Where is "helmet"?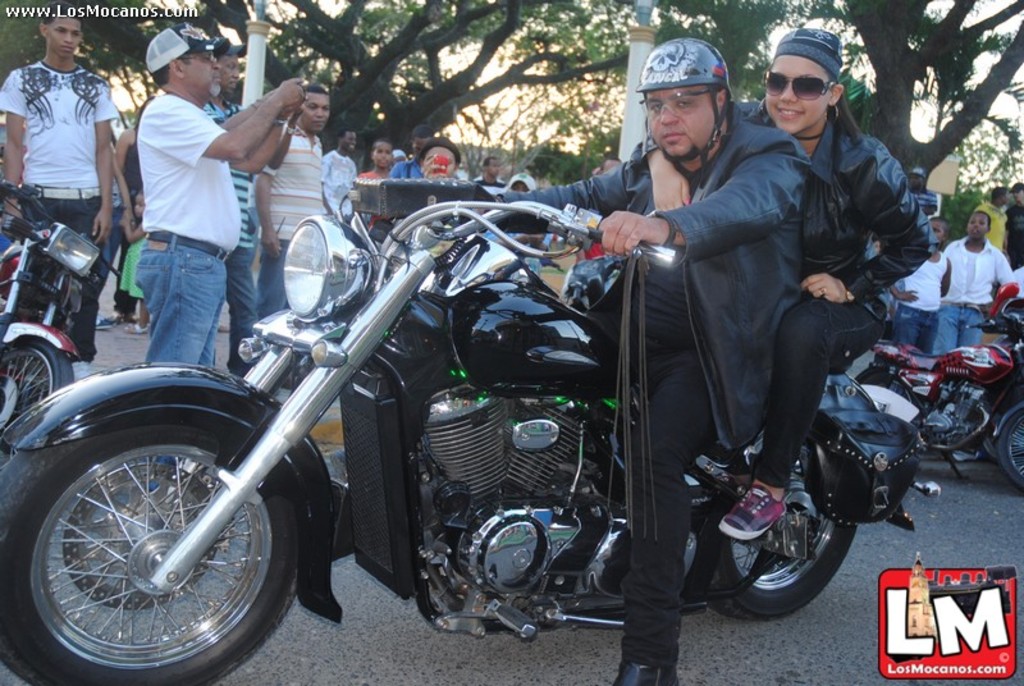
x1=630, y1=36, x2=745, y2=173.
